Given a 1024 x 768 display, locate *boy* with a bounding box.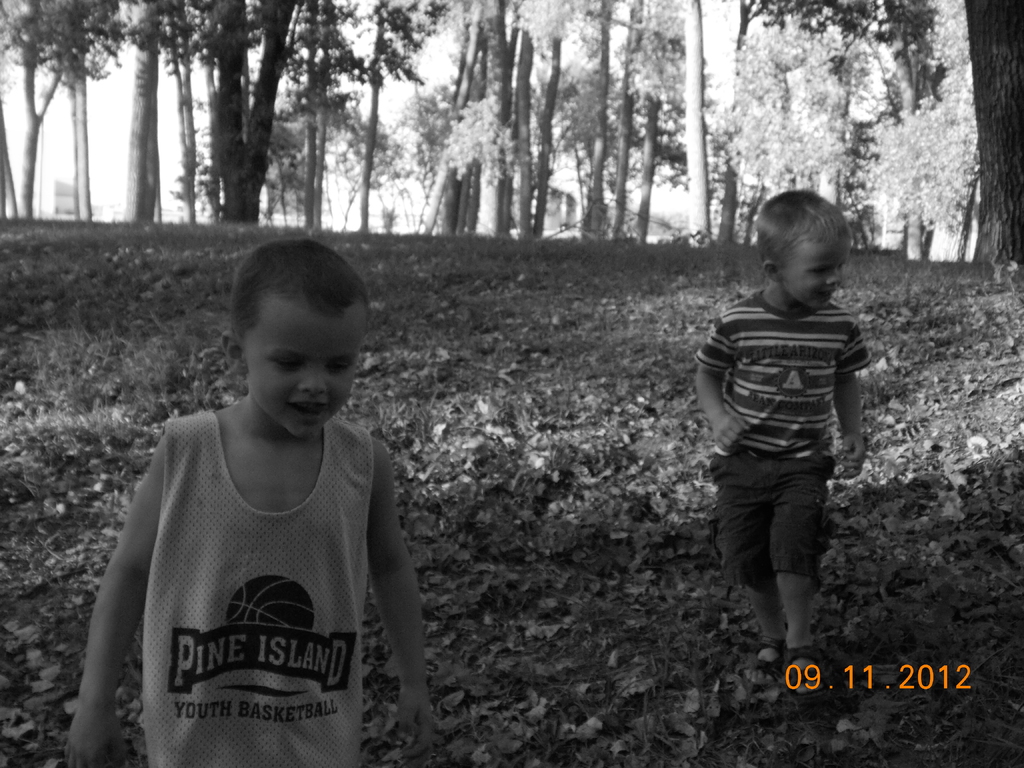
Located: <box>689,188,875,692</box>.
